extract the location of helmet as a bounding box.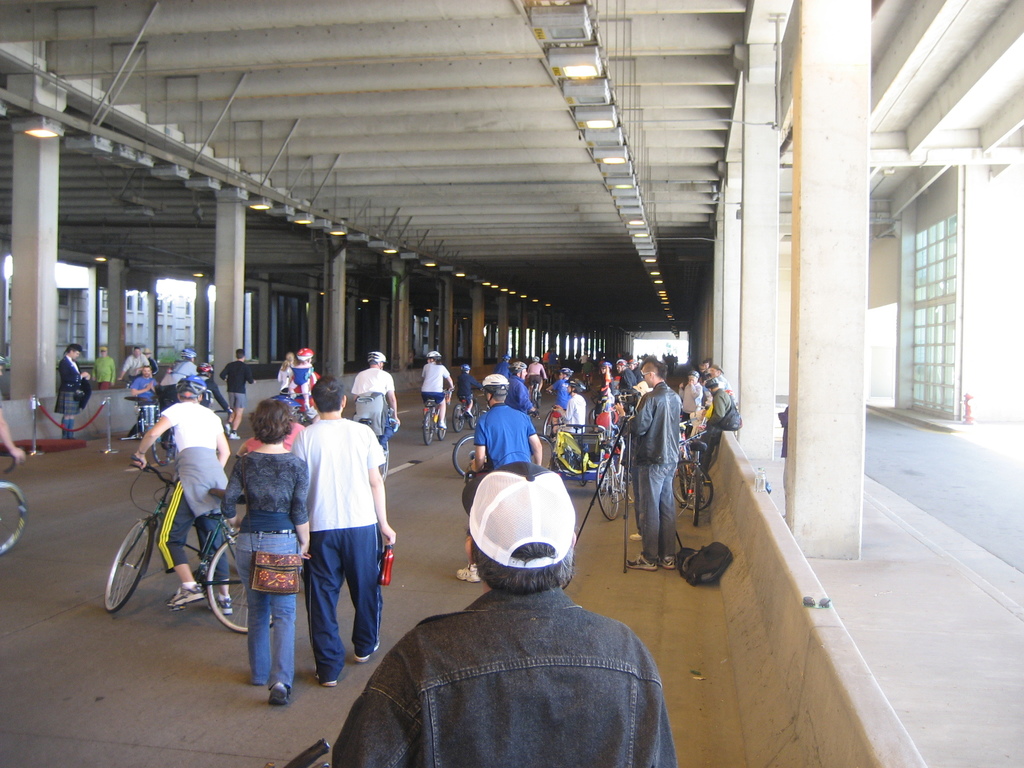
<region>629, 359, 639, 372</region>.
